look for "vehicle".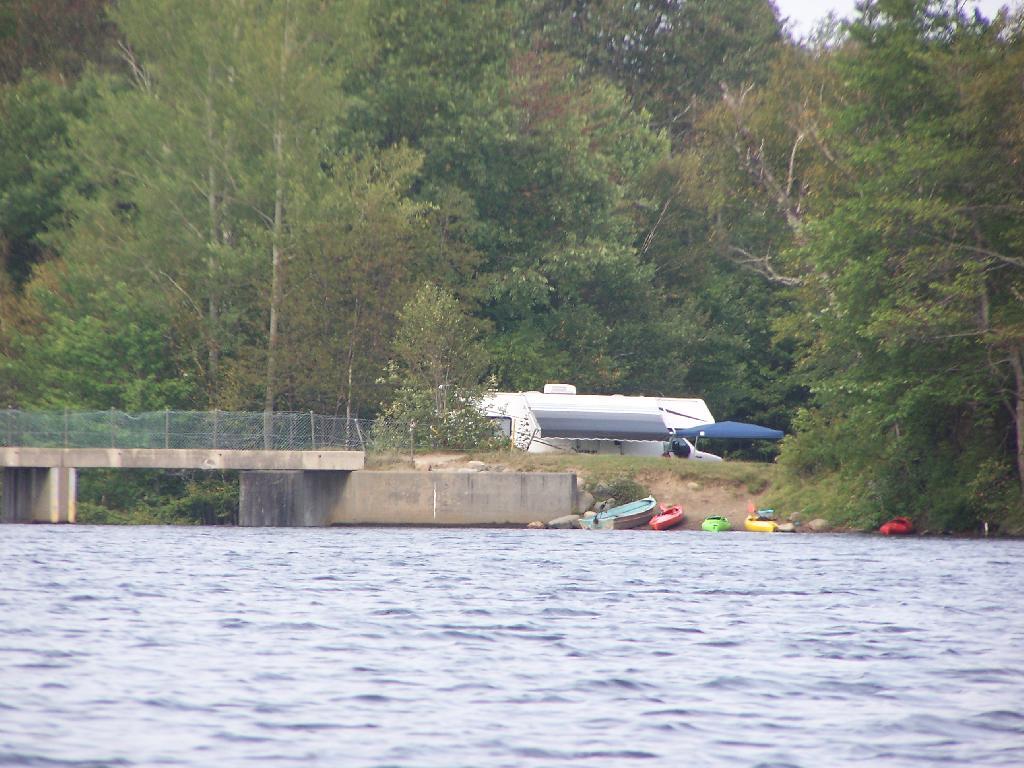
Found: region(701, 513, 732, 530).
